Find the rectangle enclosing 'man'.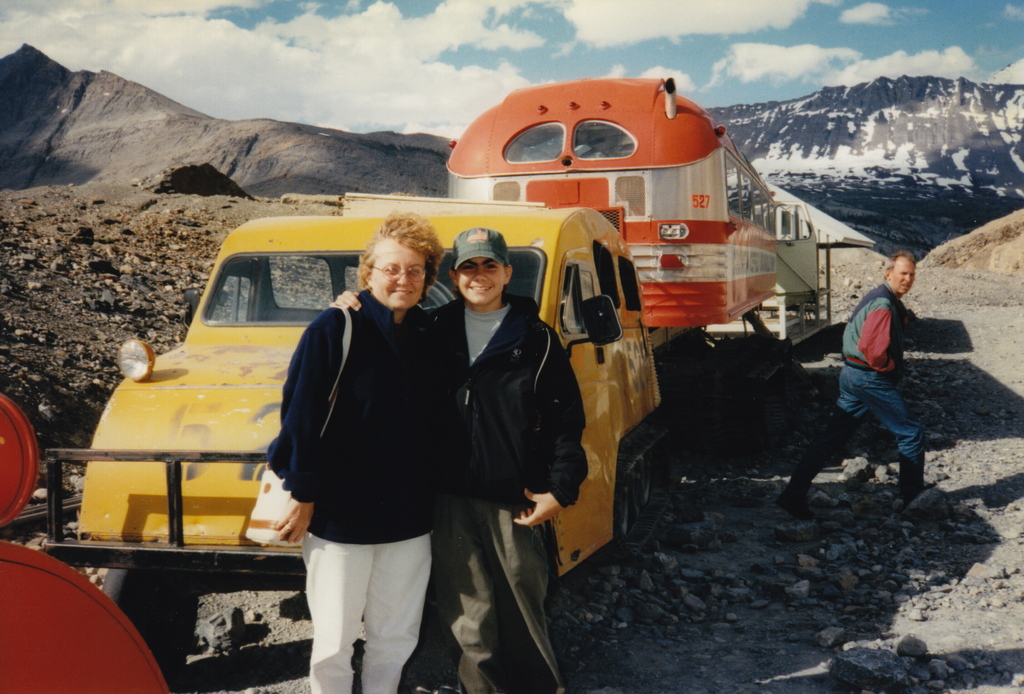
325:224:588:693.
